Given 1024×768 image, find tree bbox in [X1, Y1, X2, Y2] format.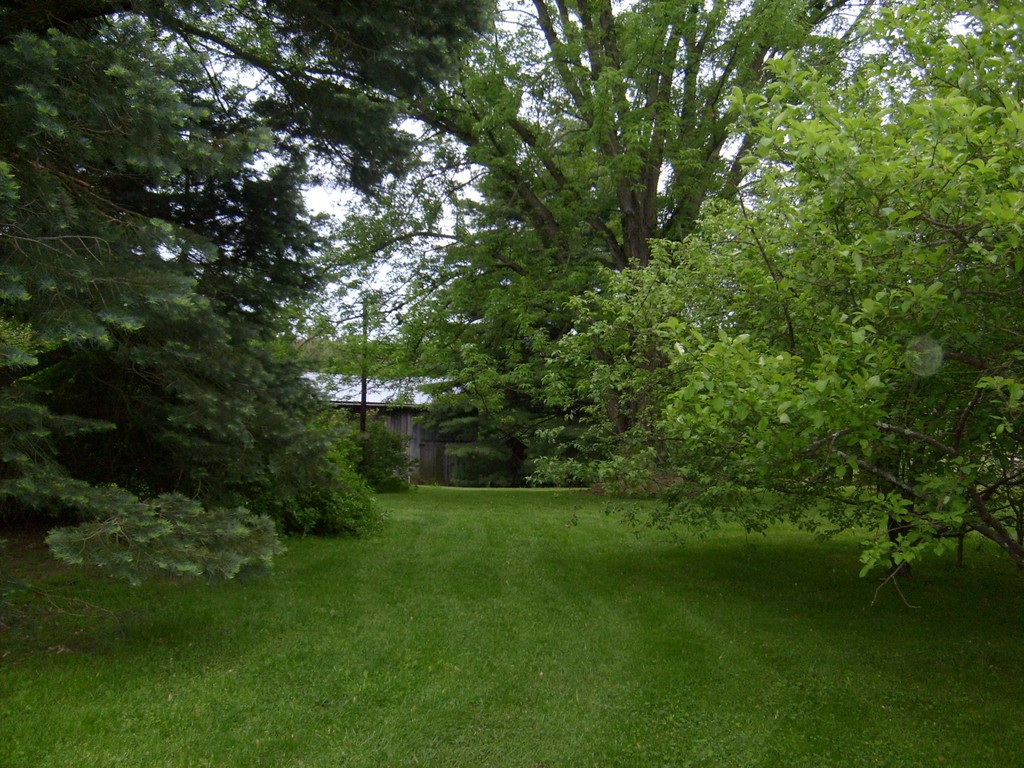
[477, 0, 834, 500].
